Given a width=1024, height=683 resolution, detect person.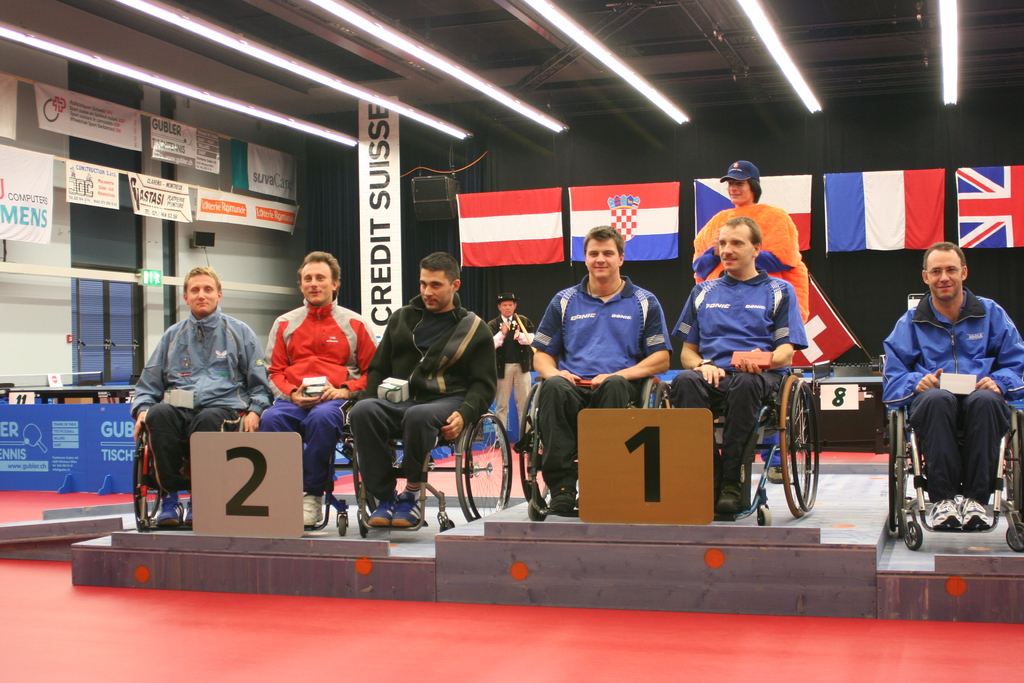
bbox(252, 253, 379, 532).
